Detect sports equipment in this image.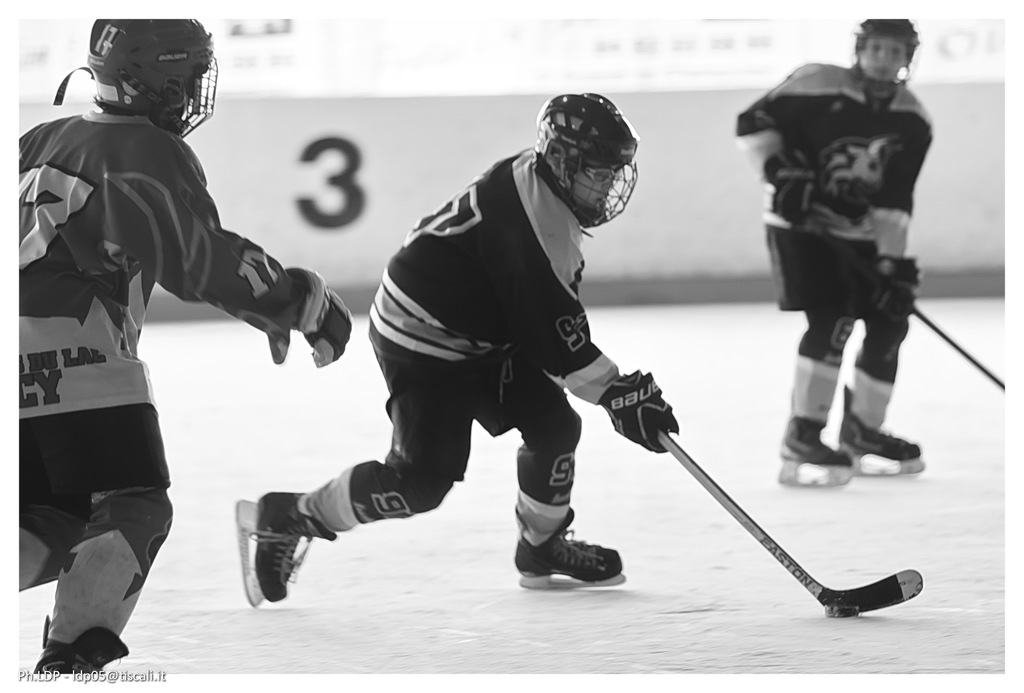
Detection: rect(525, 91, 646, 230).
